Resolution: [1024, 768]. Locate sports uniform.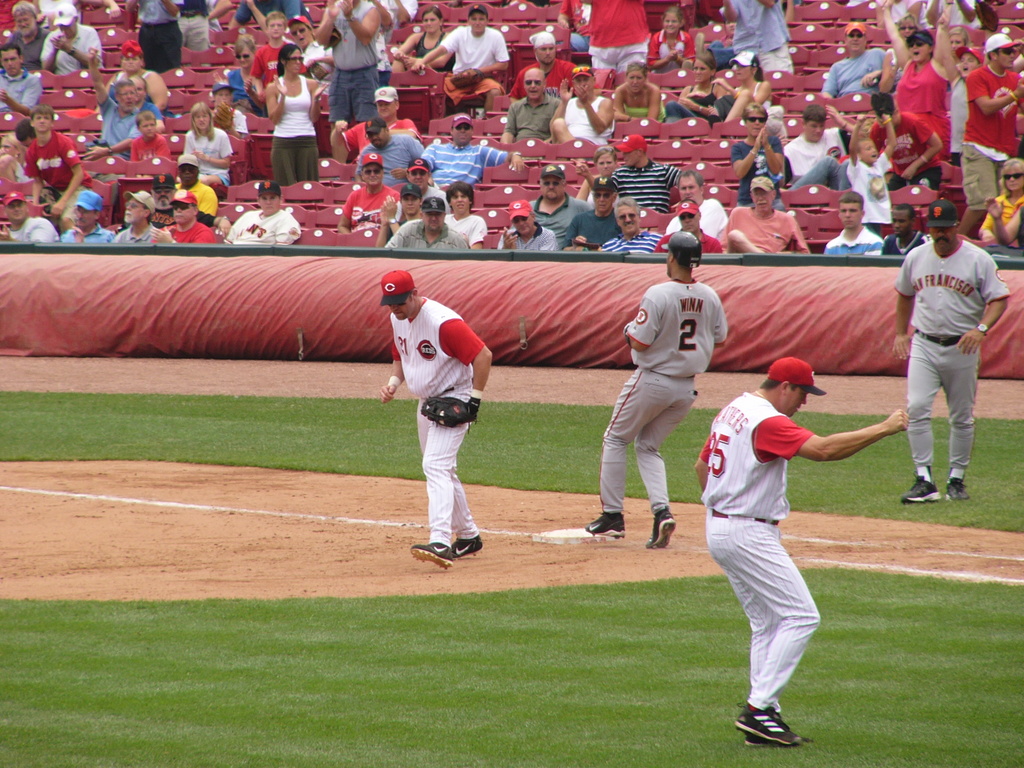
[602, 264, 723, 516].
